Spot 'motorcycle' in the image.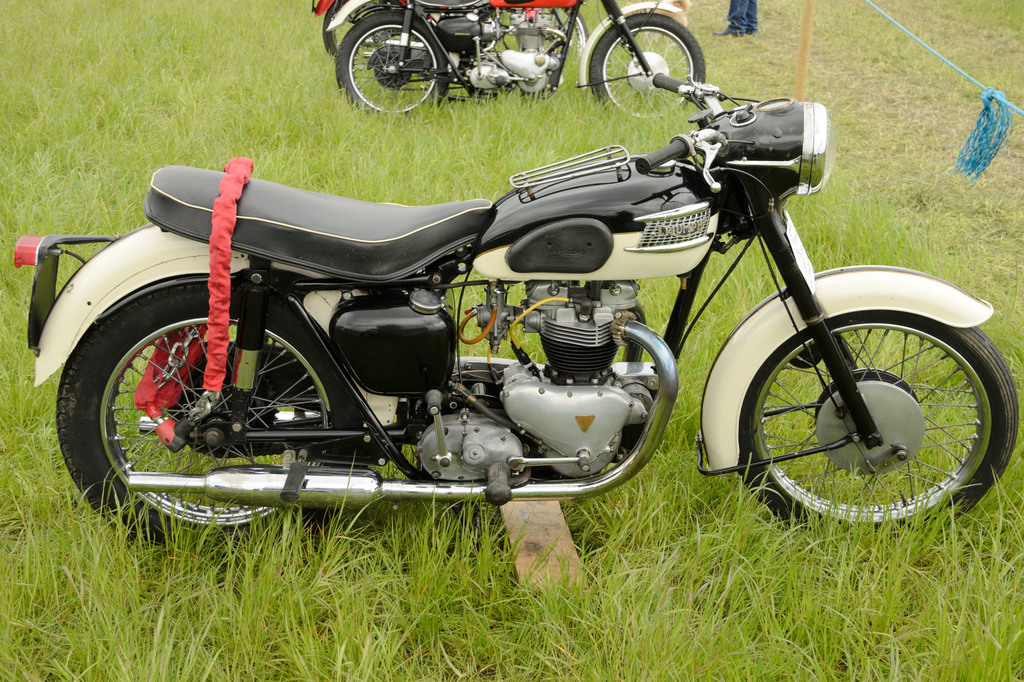
'motorcycle' found at Rect(14, 73, 1018, 550).
